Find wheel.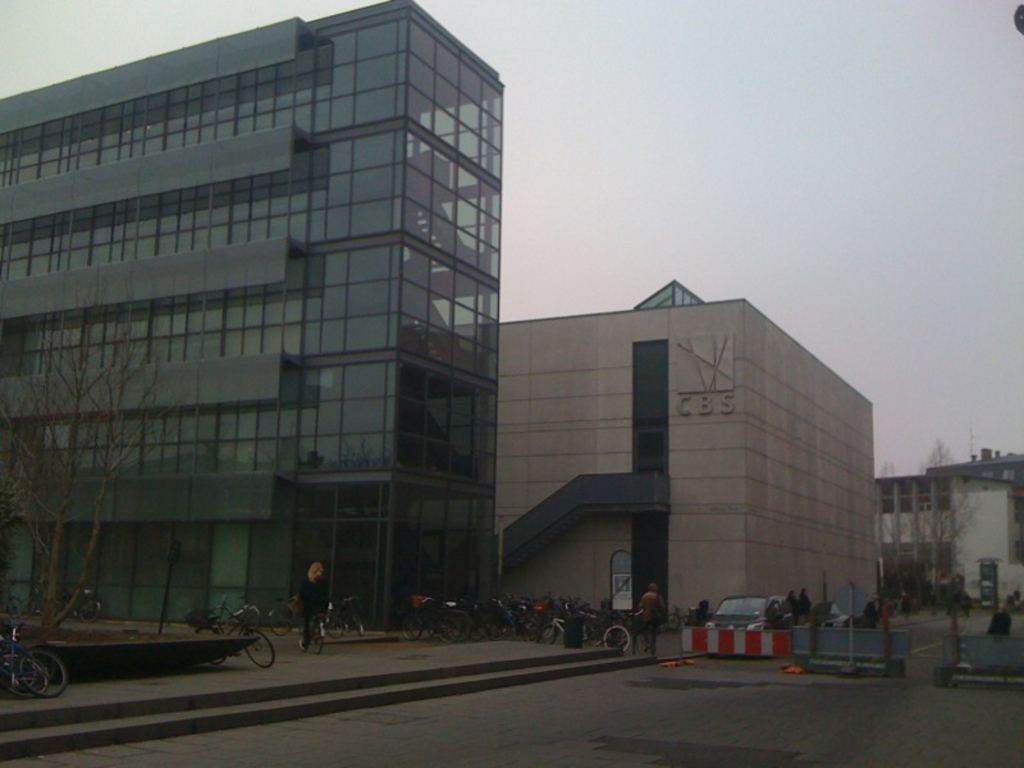
<box>8,598,19,614</box>.
